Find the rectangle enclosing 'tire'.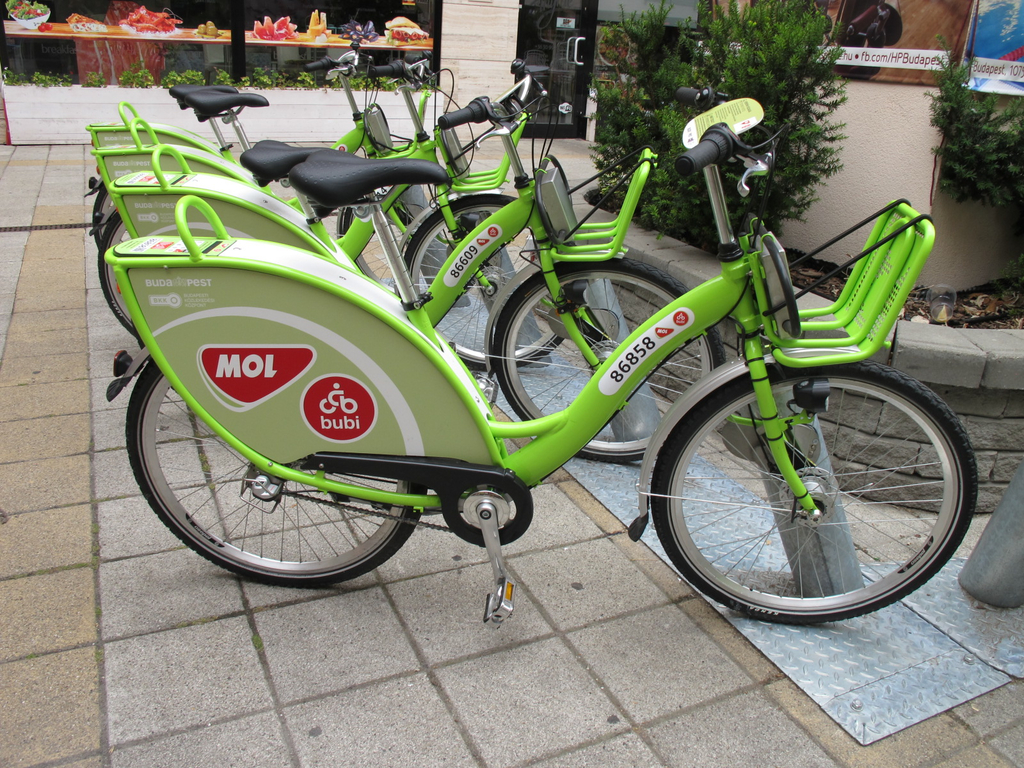
[x1=92, y1=186, x2=136, y2=244].
